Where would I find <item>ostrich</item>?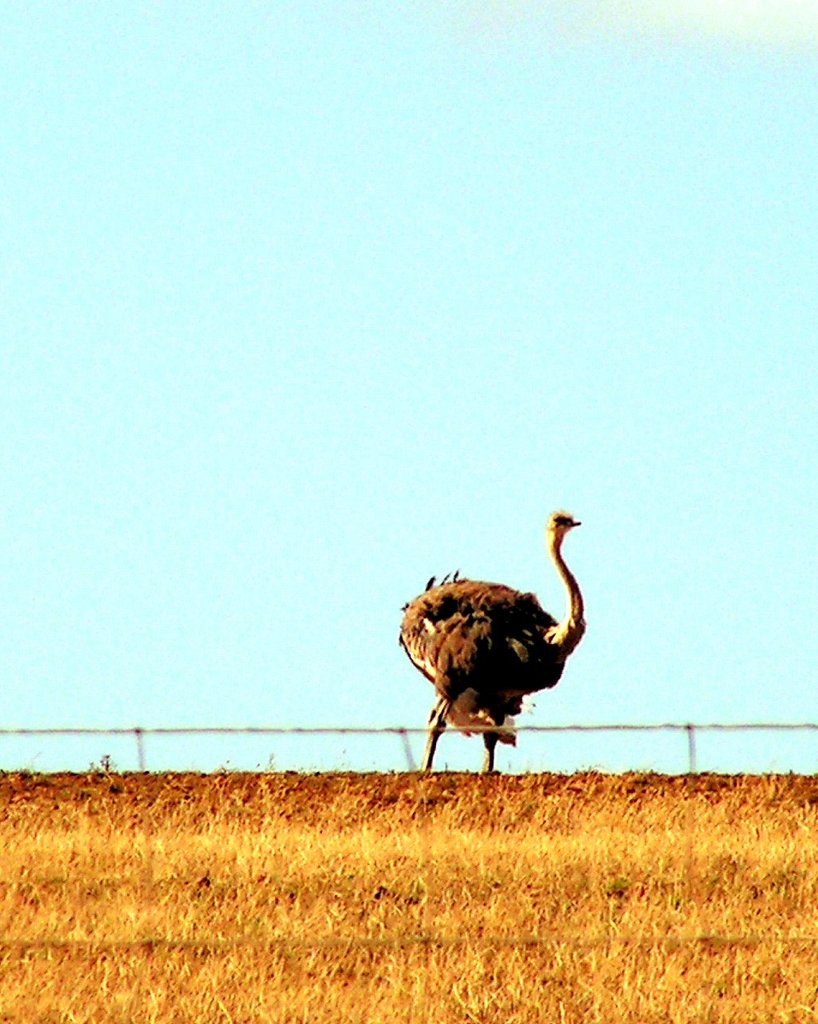
At crop(379, 503, 592, 772).
